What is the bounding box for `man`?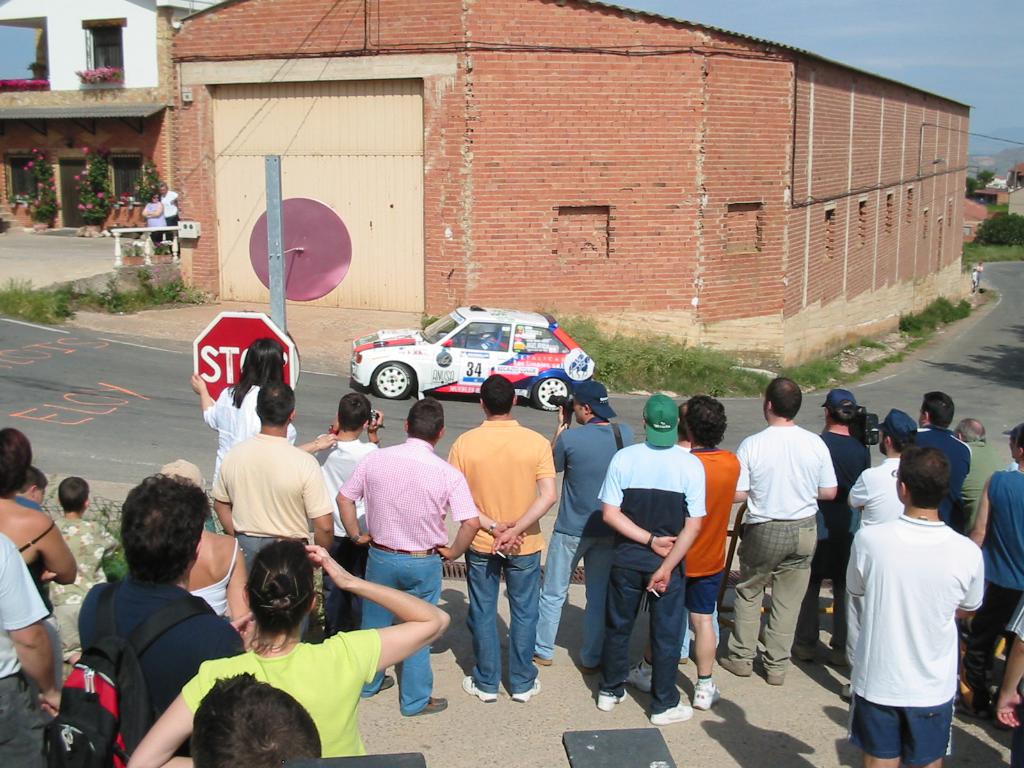
select_region(596, 393, 705, 728).
